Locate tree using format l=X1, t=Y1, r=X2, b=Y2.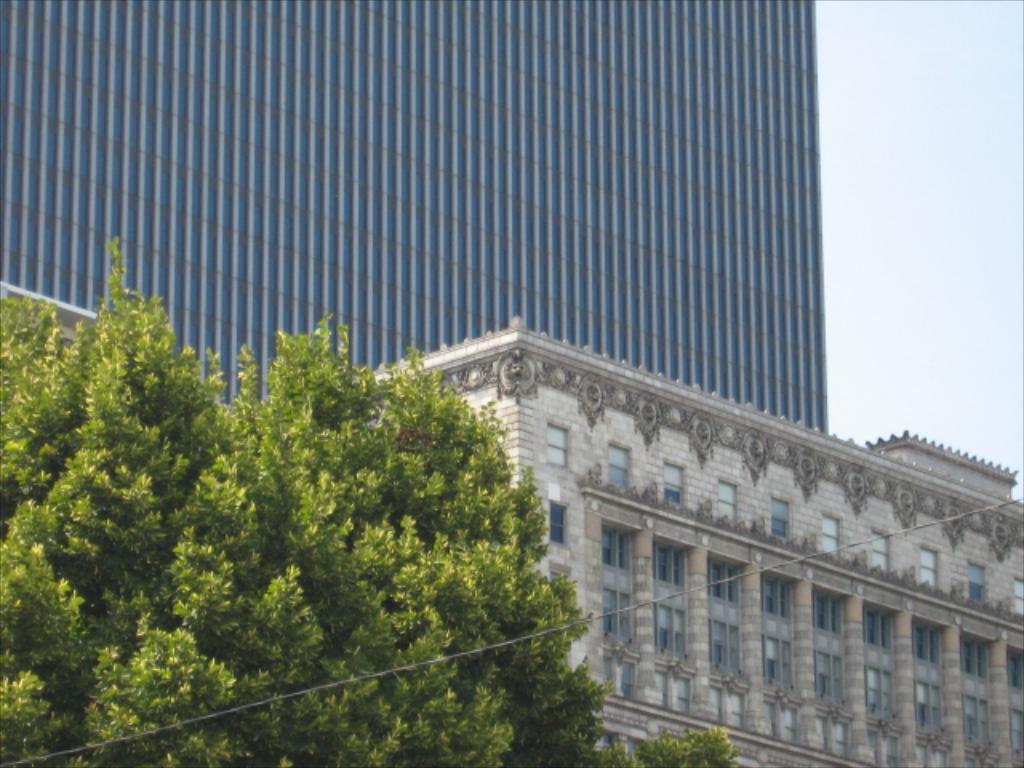
l=0, t=237, r=747, b=766.
